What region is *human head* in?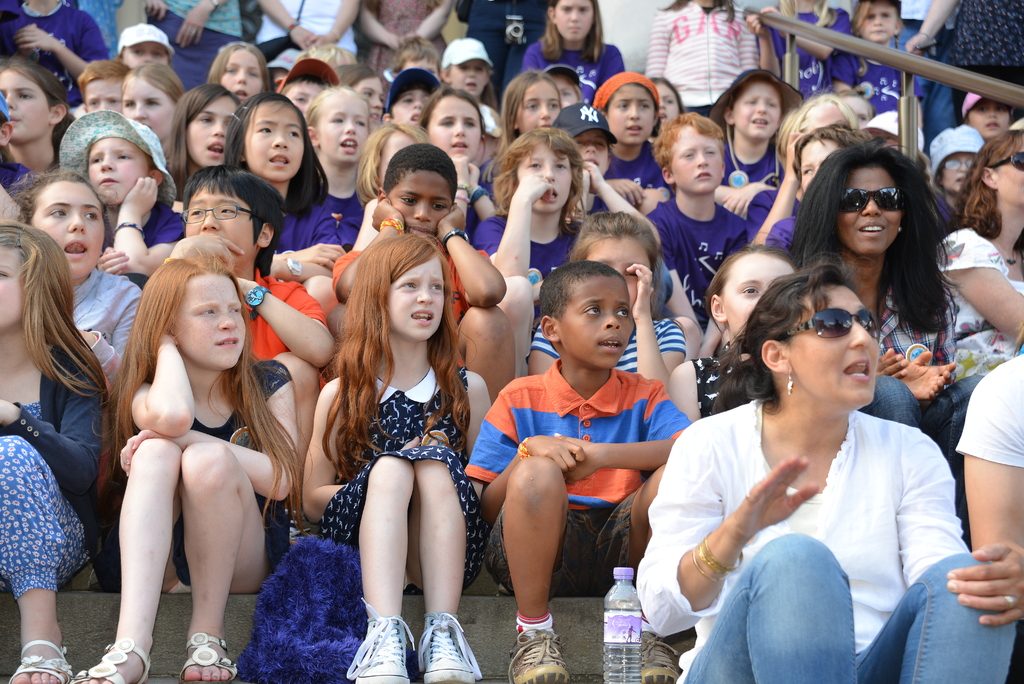
x1=789, y1=100, x2=858, y2=134.
